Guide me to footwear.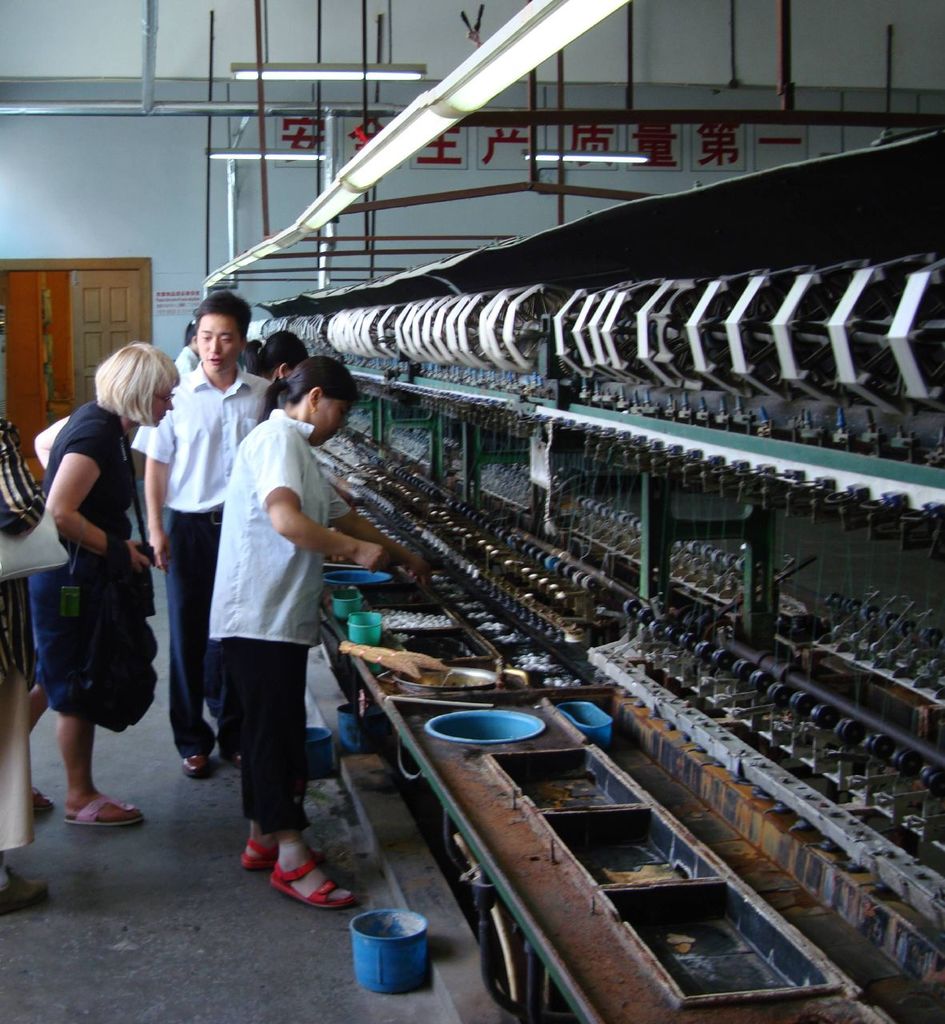
Guidance: x1=264, y1=854, x2=352, y2=916.
